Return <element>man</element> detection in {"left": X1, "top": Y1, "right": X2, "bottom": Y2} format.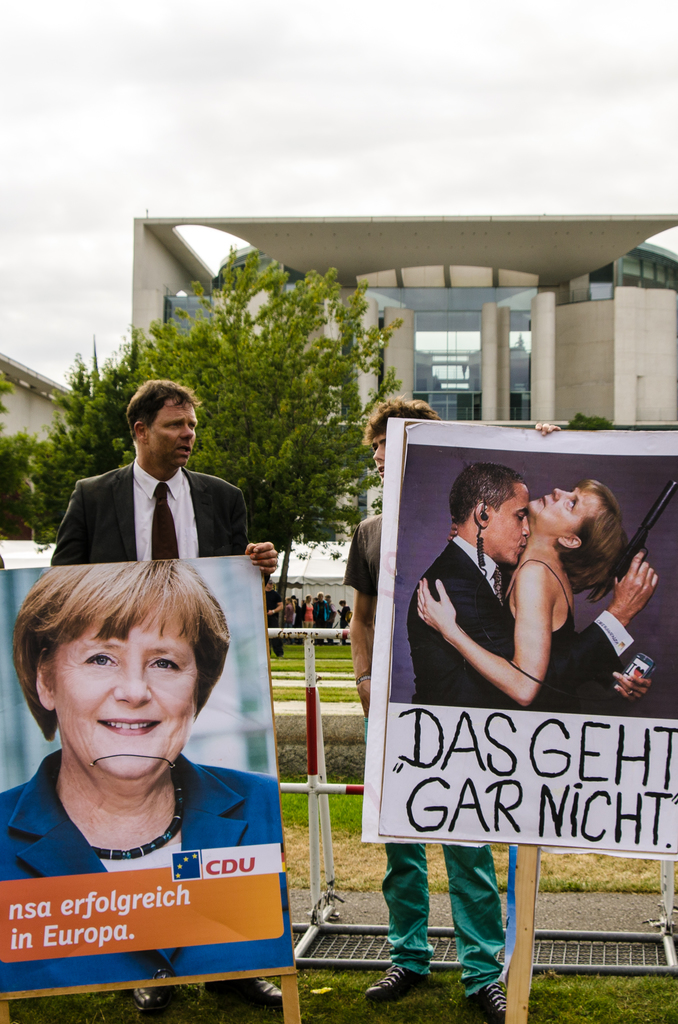
{"left": 424, "top": 467, "right": 656, "bottom": 731}.
